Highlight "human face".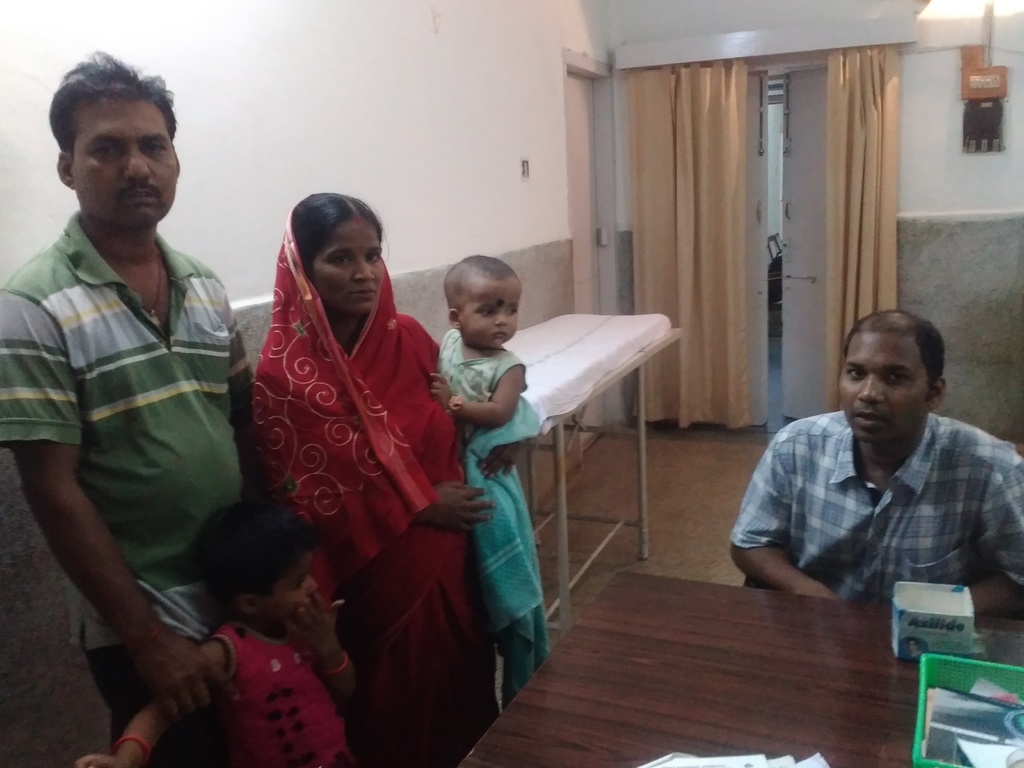
Highlighted region: bbox=[841, 333, 927, 440].
